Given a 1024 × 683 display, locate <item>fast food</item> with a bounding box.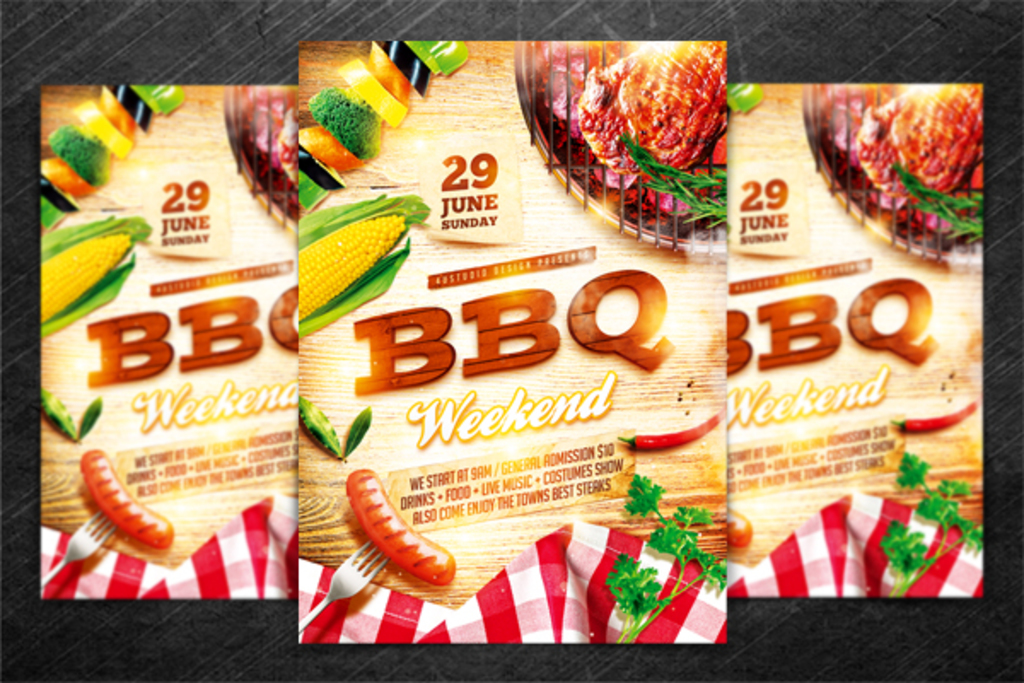
Located: pyautogui.locateOnScreen(807, 84, 983, 249).
